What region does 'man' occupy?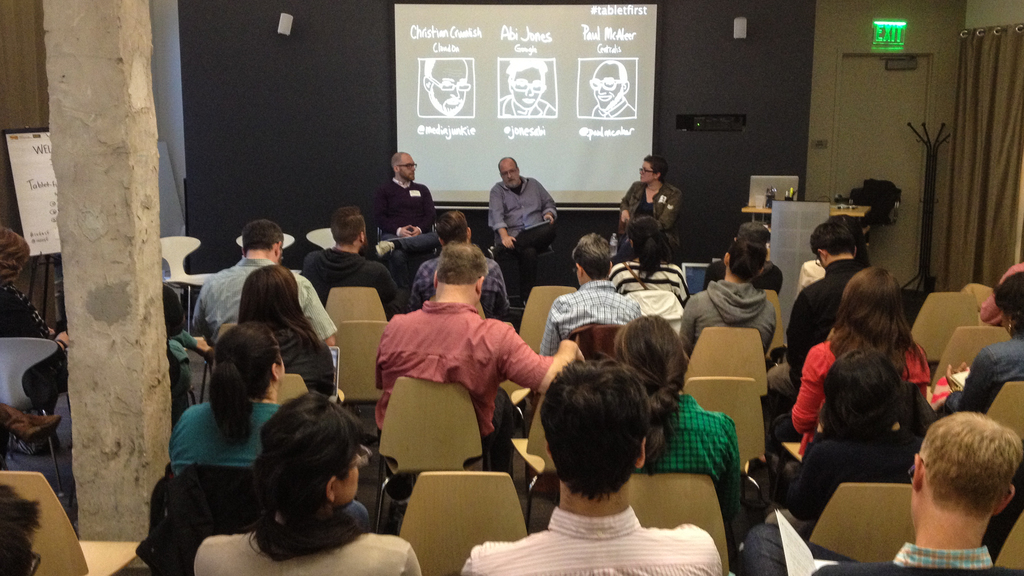
rect(535, 228, 640, 357).
